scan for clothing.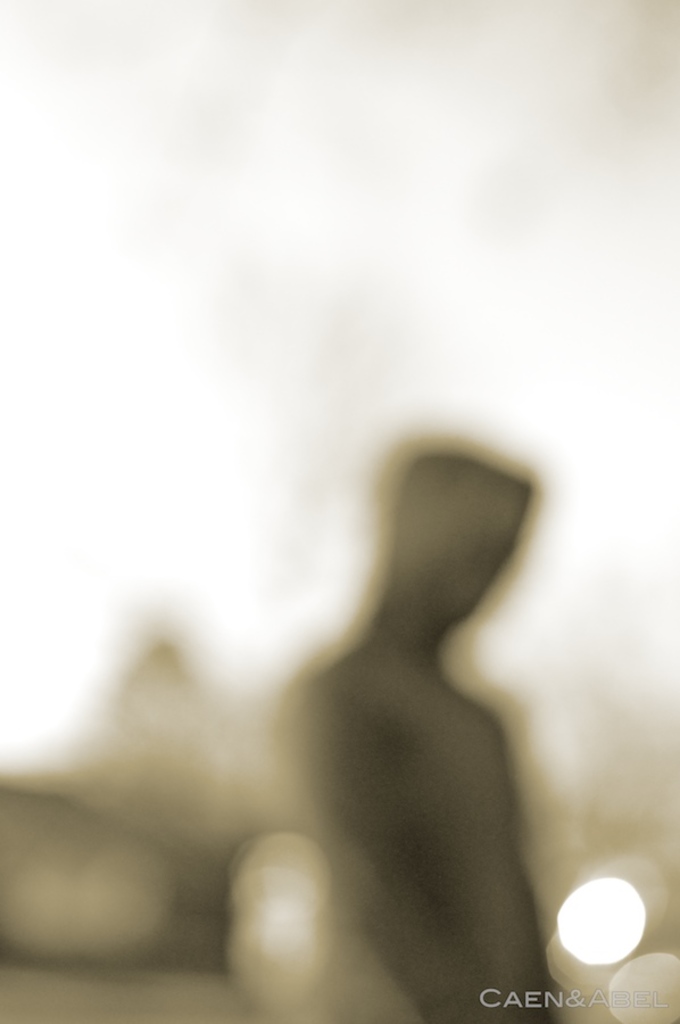
Scan result: [left=291, top=653, right=572, bottom=1023].
